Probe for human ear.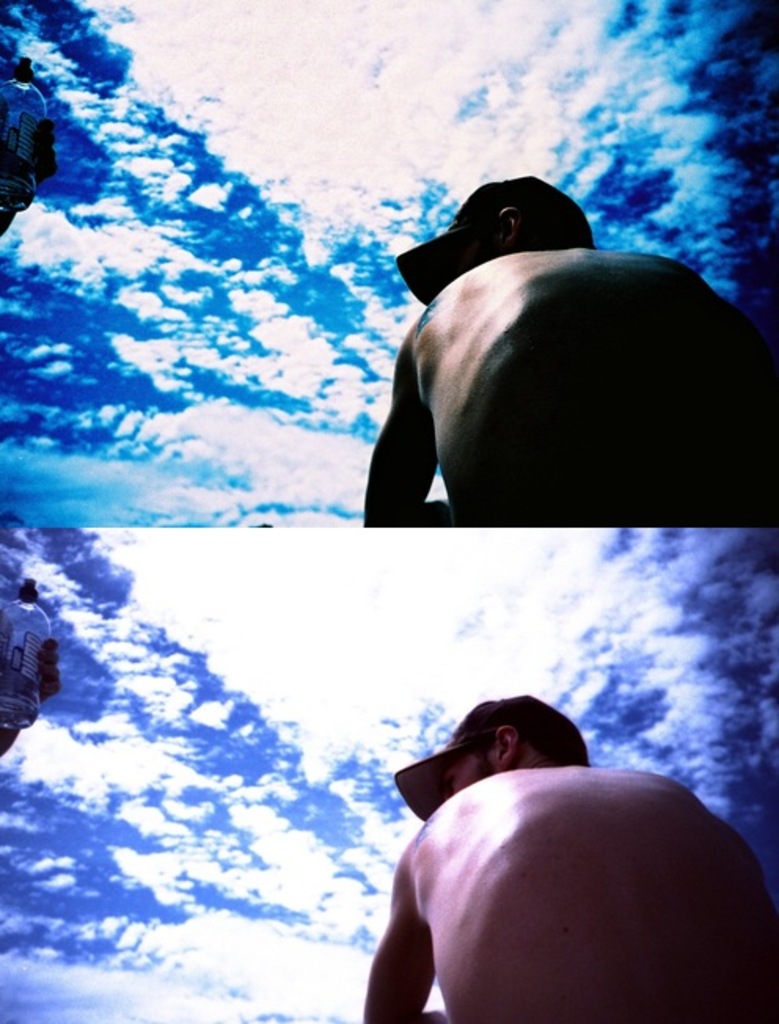
Probe result: {"x1": 492, "y1": 721, "x2": 521, "y2": 765}.
